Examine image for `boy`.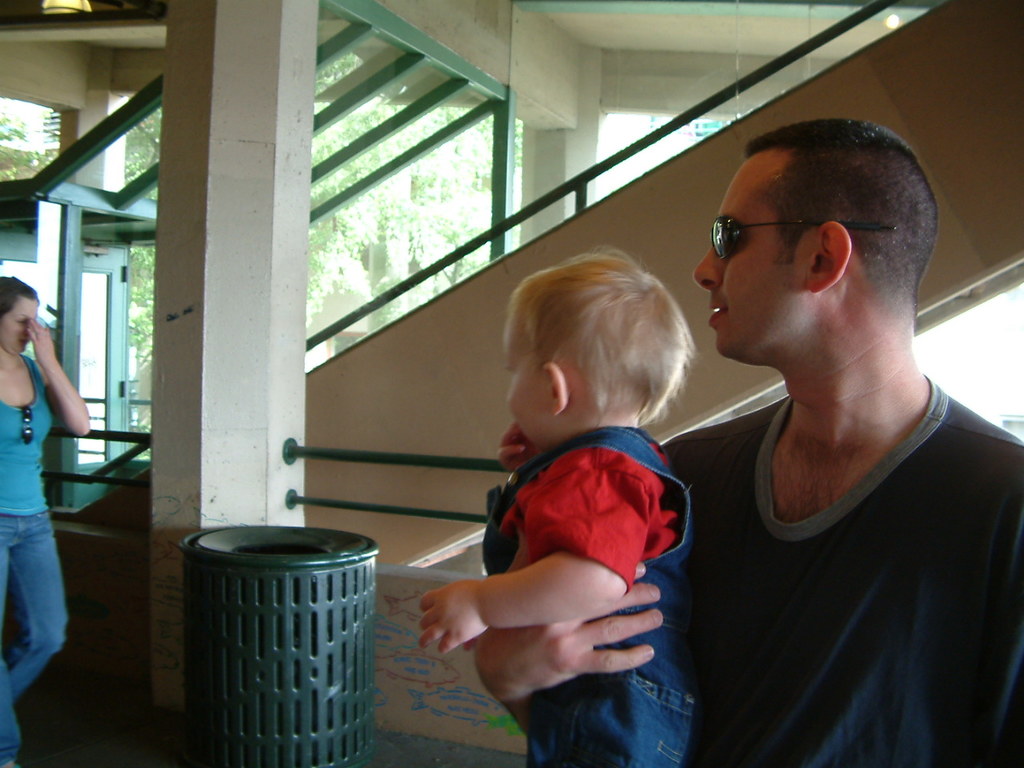
Examination result: x1=418 y1=243 x2=702 y2=767.
